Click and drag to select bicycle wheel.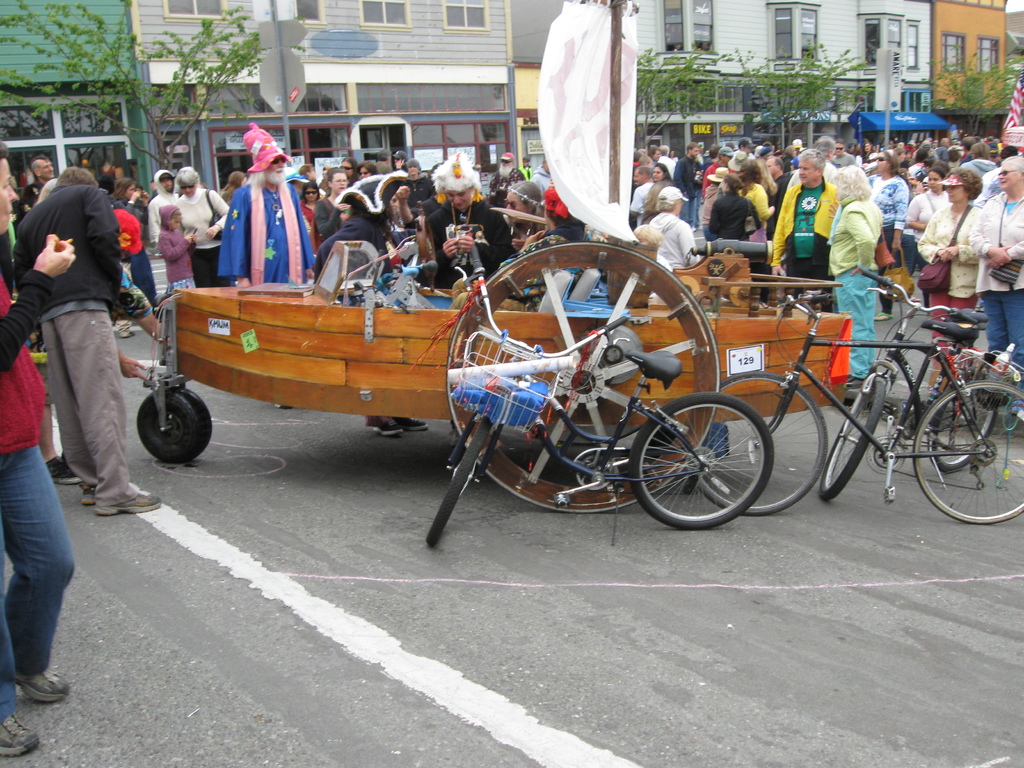
Selection: bbox=[427, 415, 493, 550].
